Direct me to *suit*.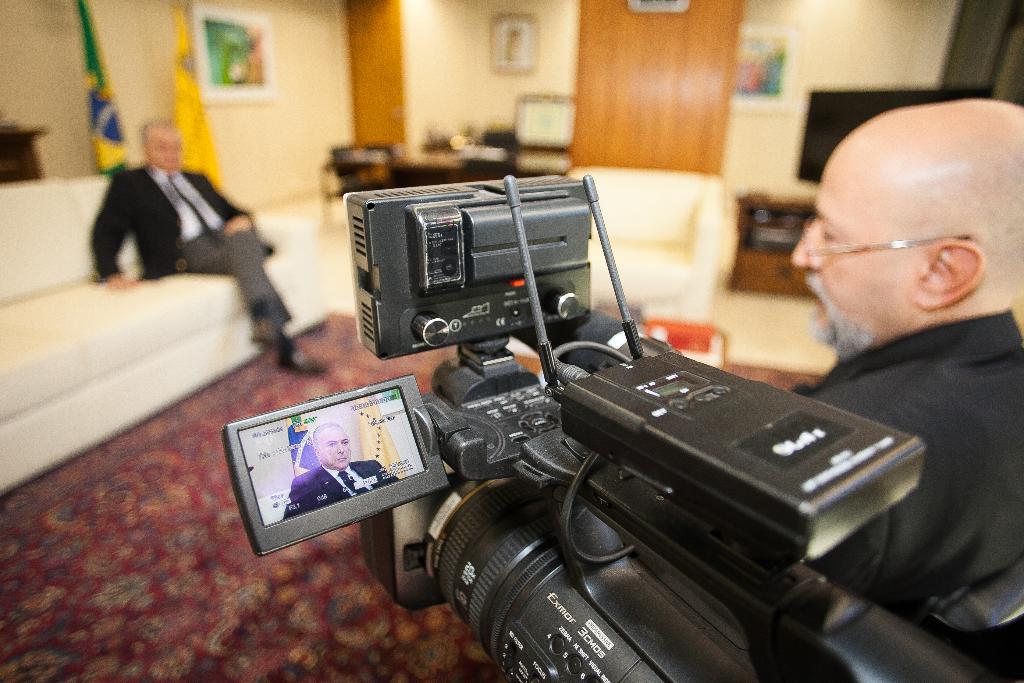
Direction: pyautogui.locateOnScreen(86, 158, 296, 325).
